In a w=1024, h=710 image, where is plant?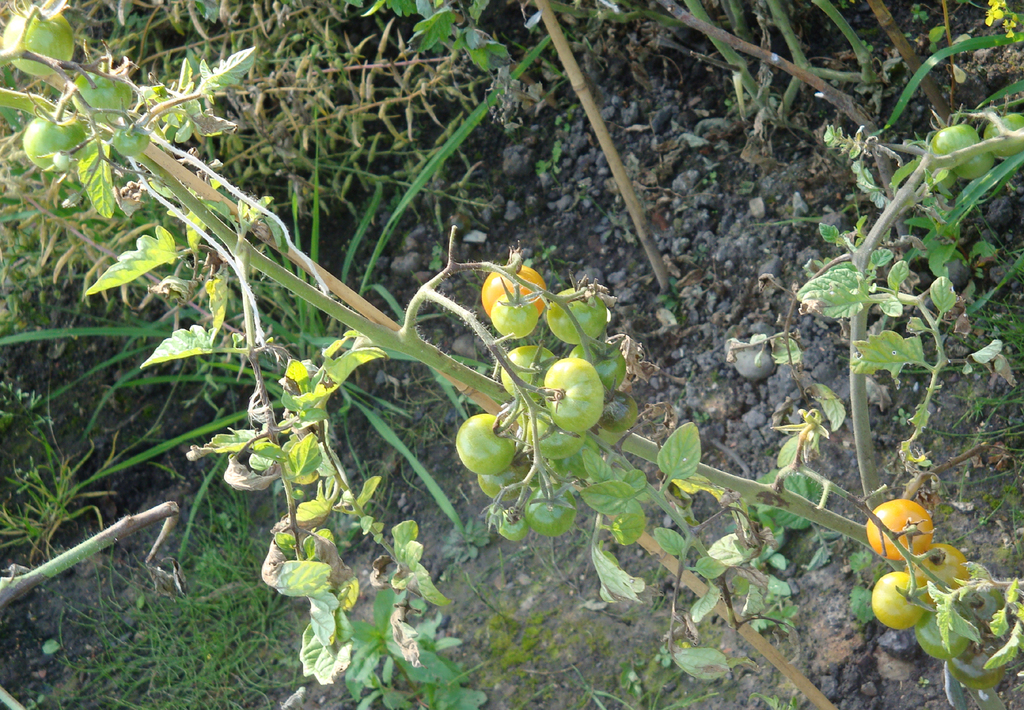
Rect(703, 155, 730, 185).
